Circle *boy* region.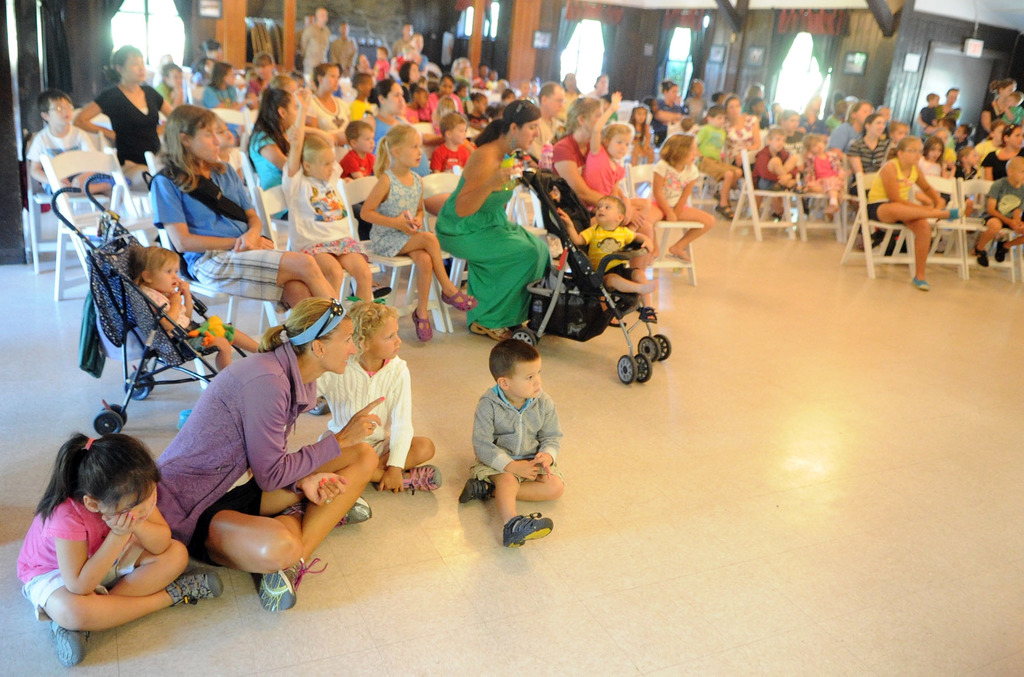
Region: (1000, 92, 1023, 132).
